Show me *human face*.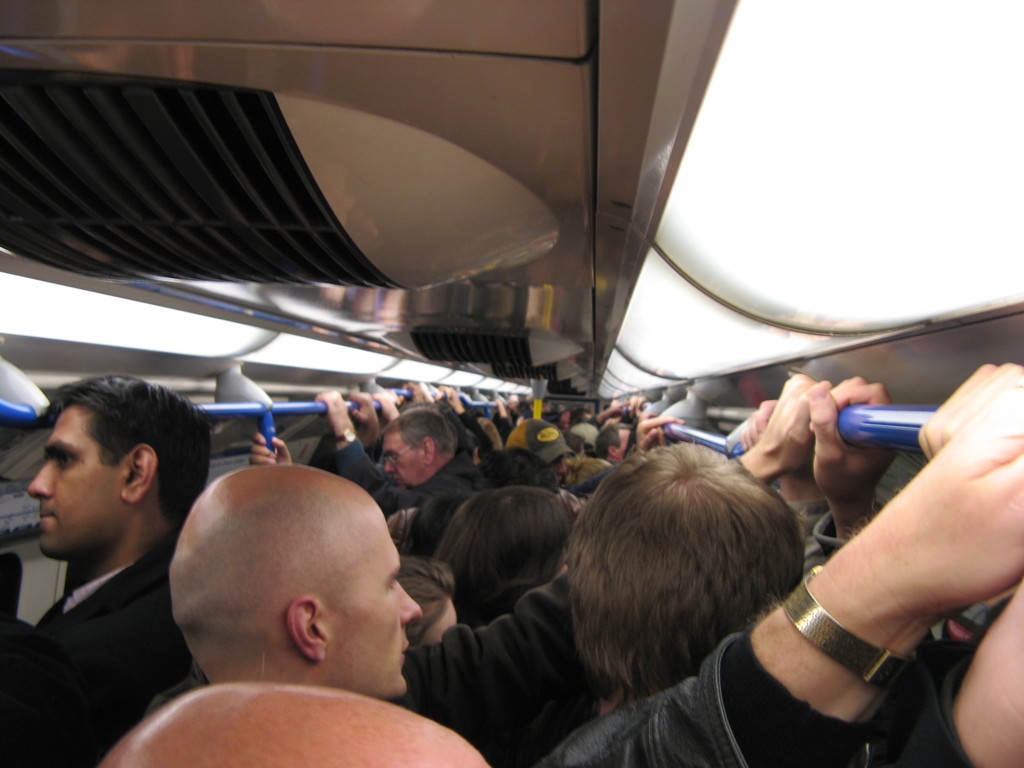
*human face* is here: region(381, 426, 423, 491).
